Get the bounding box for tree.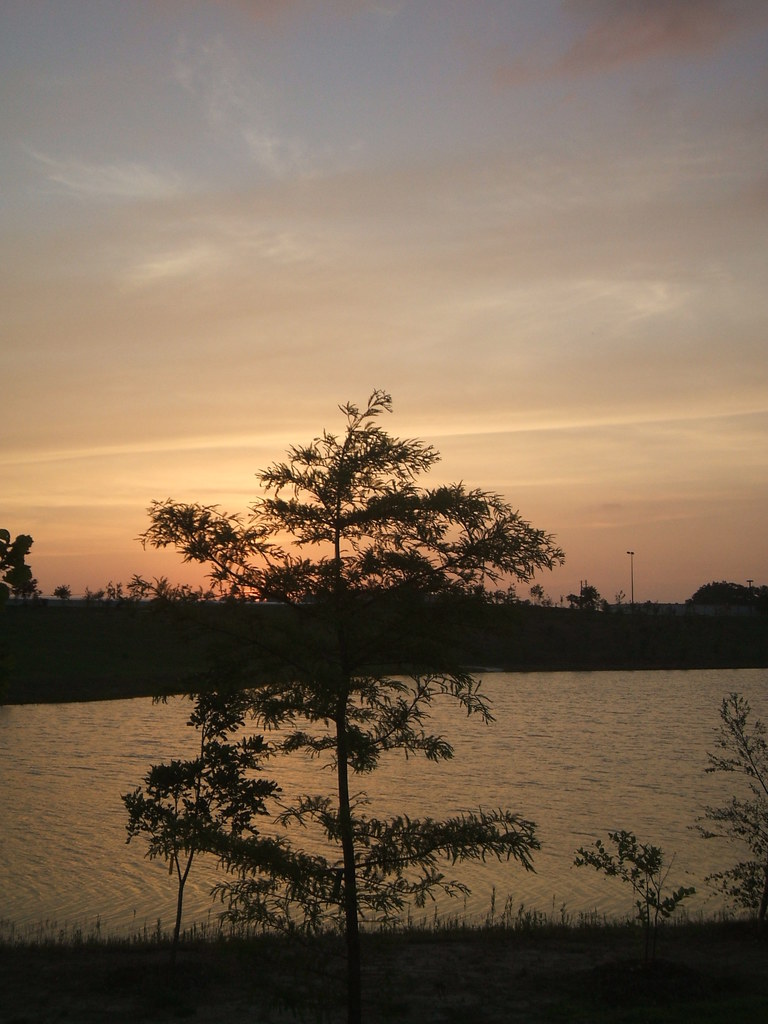
<box>678,585,767,618</box>.
